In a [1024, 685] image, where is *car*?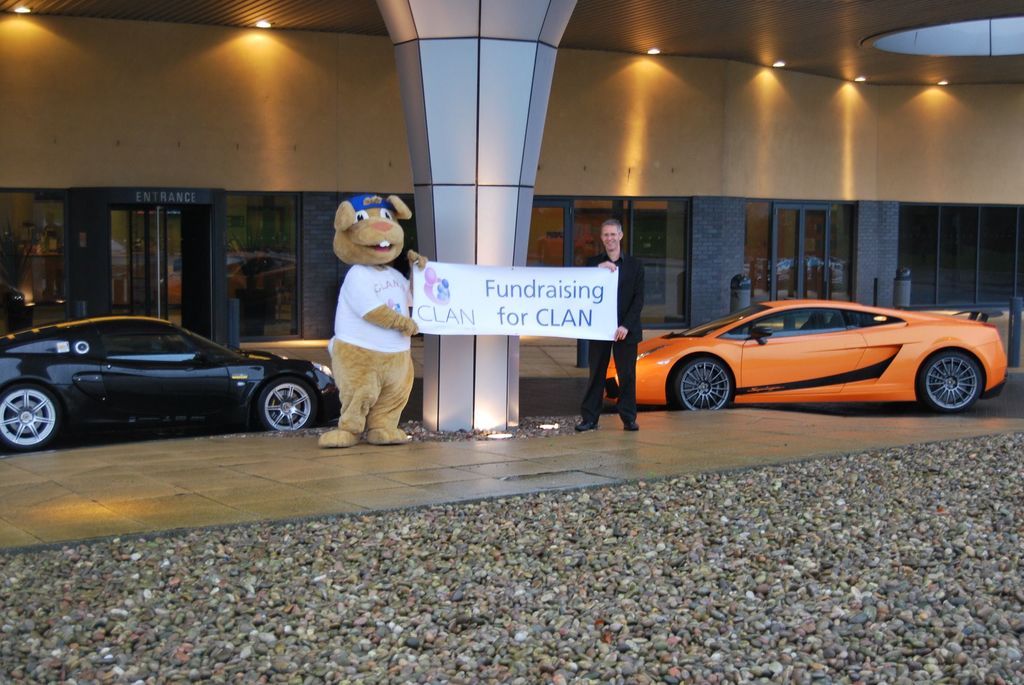
bbox(0, 306, 324, 441).
